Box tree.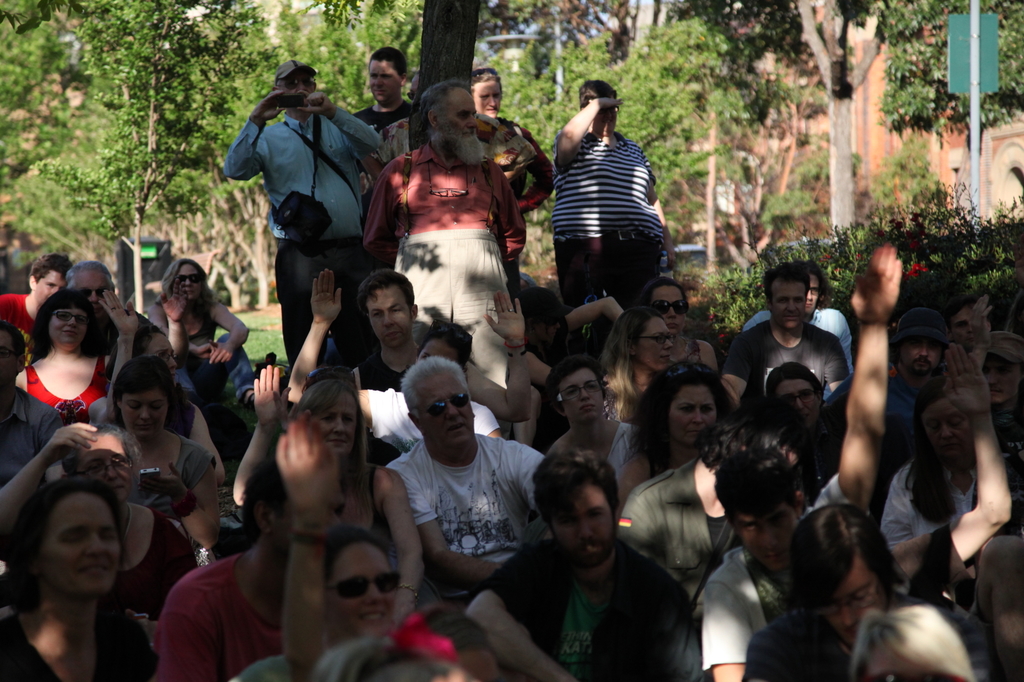
left=29, top=0, right=265, bottom=325.
